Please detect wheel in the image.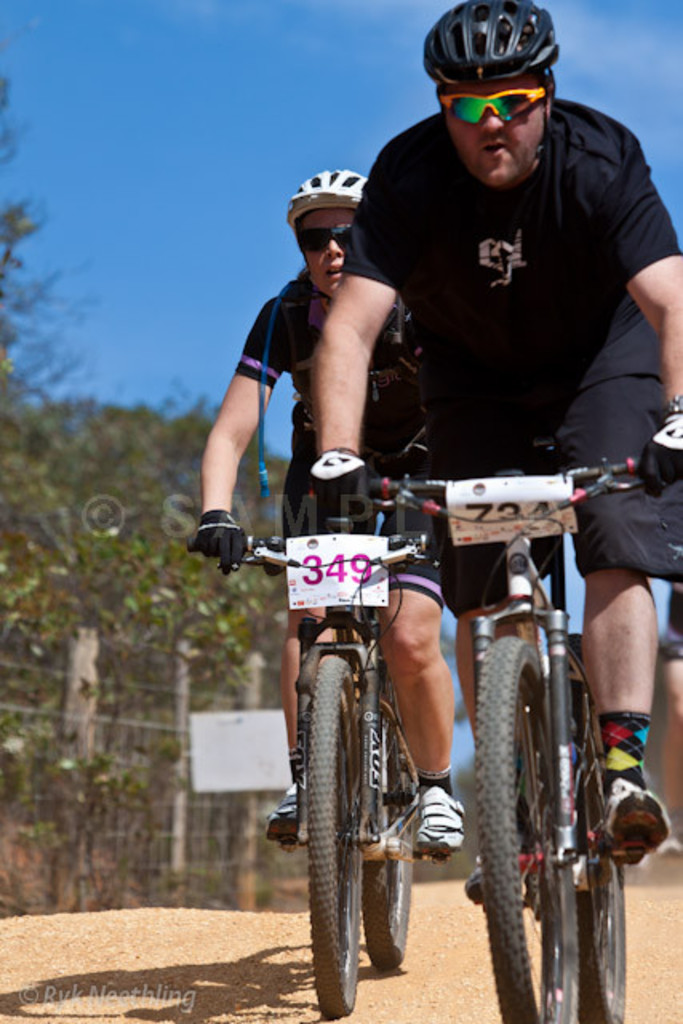
[left=576, top=686, right=629, bottom=1021].
